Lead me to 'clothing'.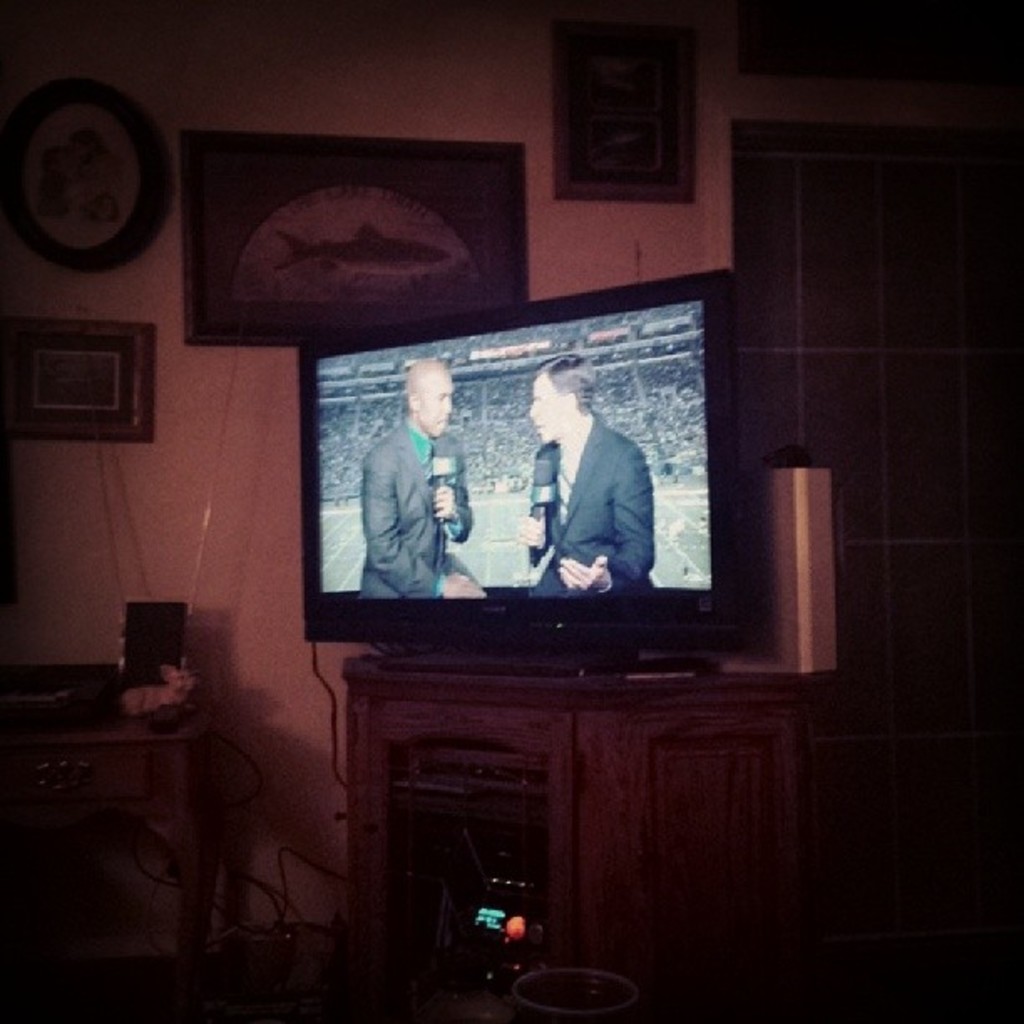
Lead to select_region(532, 413, 656, 589).
